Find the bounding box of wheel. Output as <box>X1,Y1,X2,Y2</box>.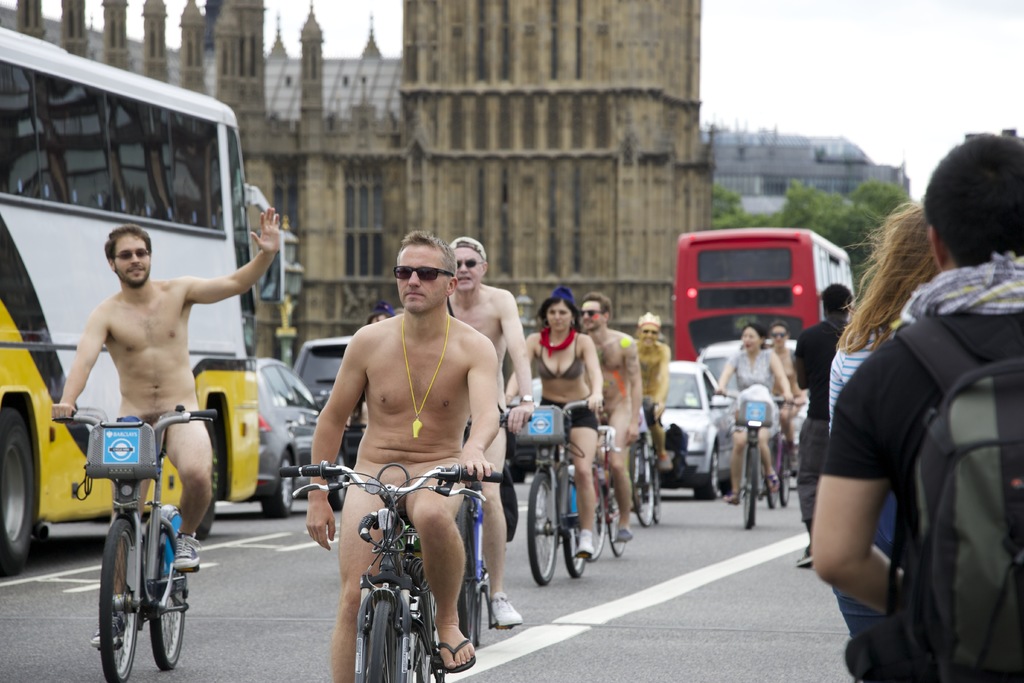
<box>360,597,410,682</box>.
